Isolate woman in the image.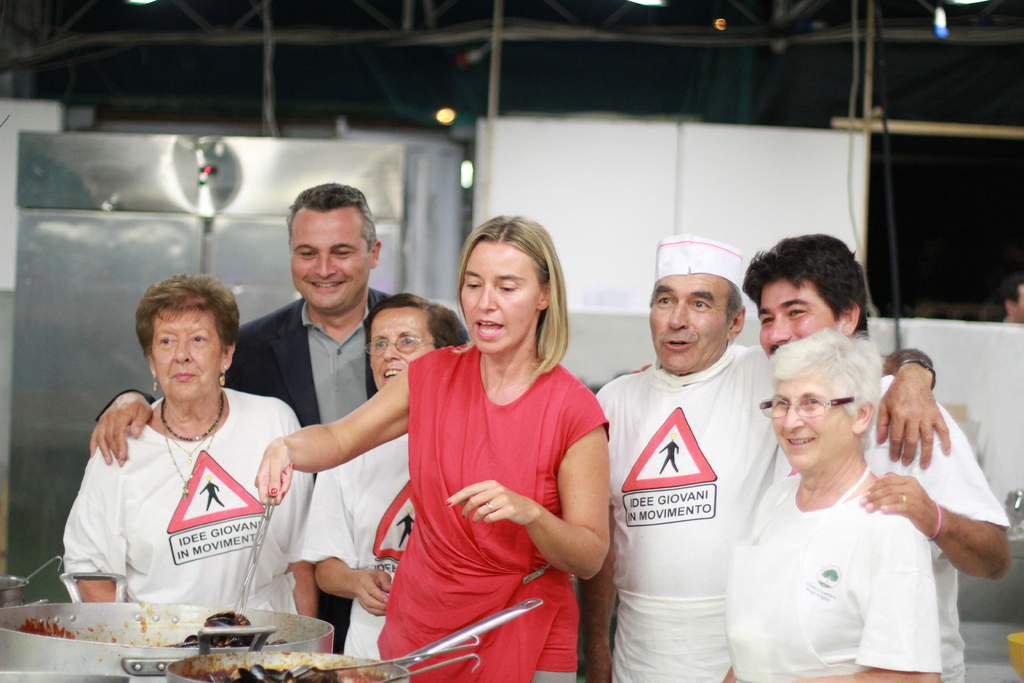
Isolated region: locate(712, 309, 989, 673).
